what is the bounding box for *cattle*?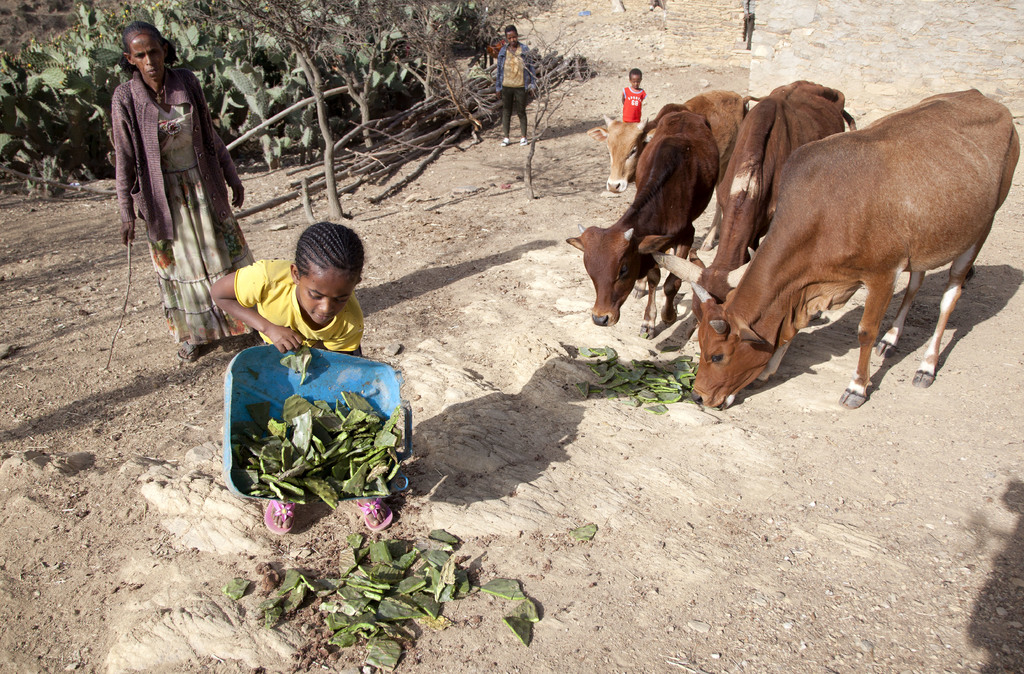
(564,110,724,339).
